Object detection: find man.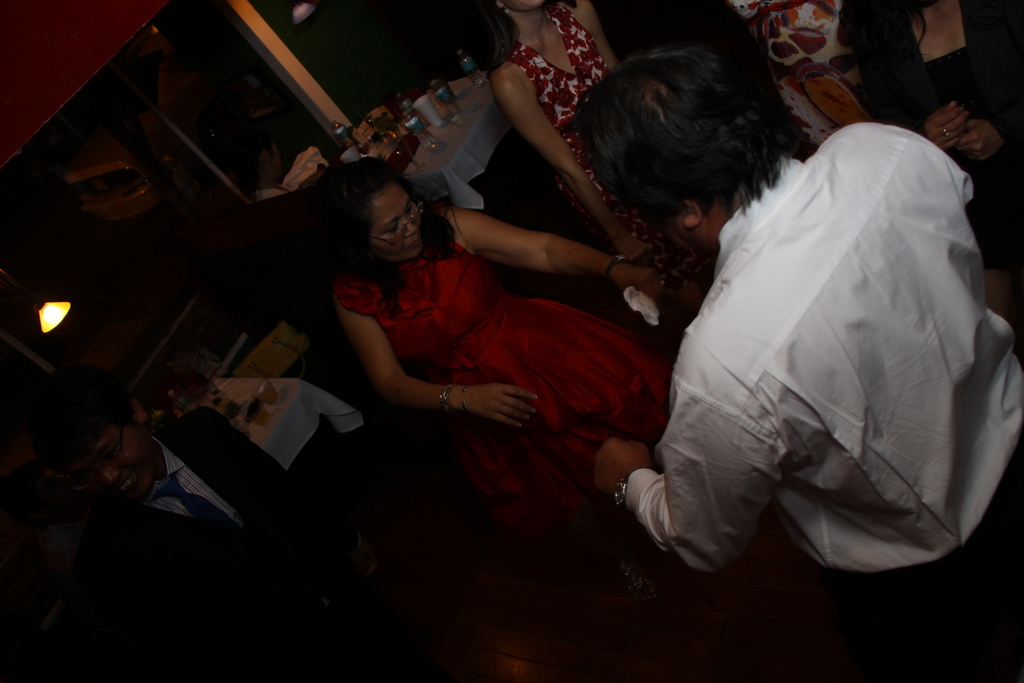
rect(6, 361, 296, 623).
